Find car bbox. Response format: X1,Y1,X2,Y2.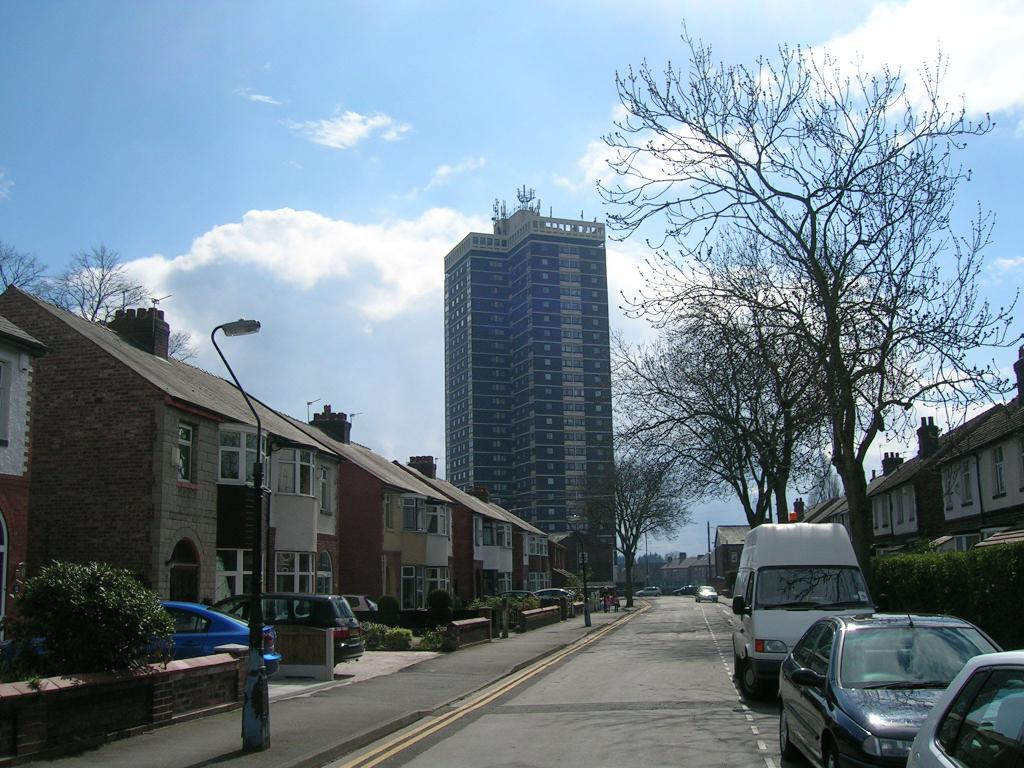
334,591,371,624.
